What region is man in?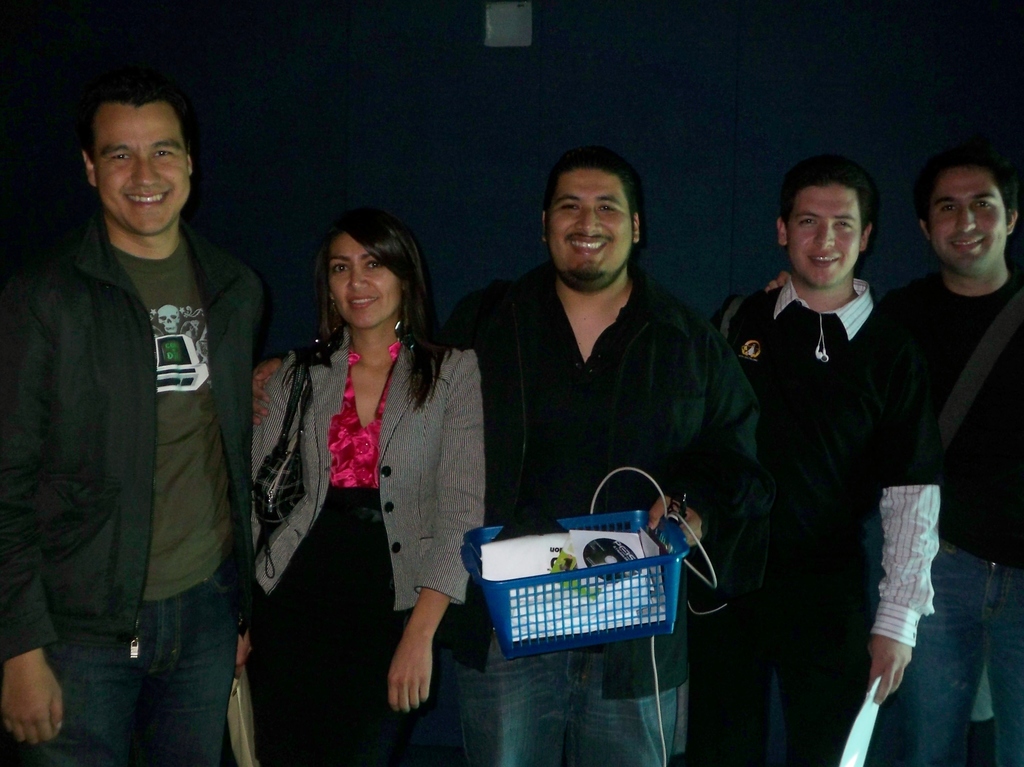
<box>254,146,761,766</box>.
